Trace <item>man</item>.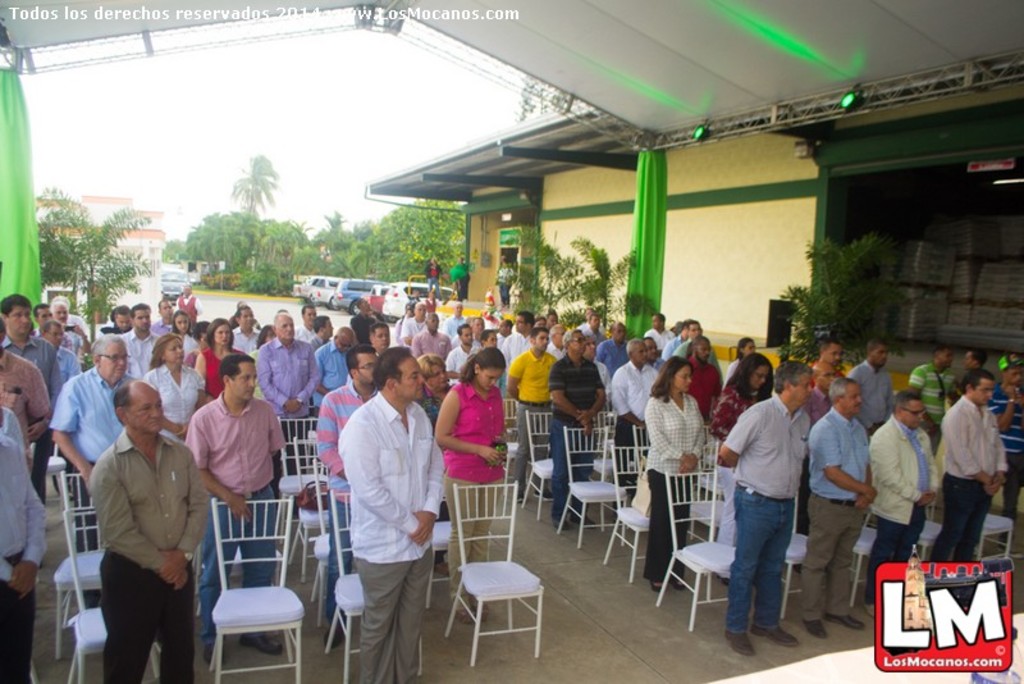
Traced to 230, 305, 268, 352.
